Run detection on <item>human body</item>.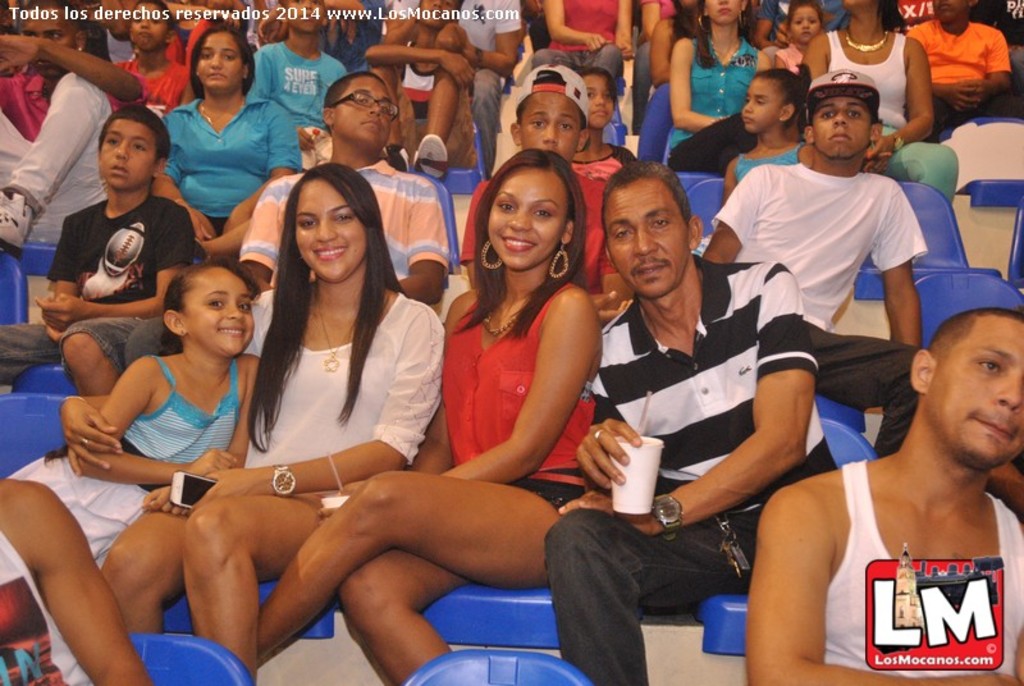
Result: (63, 285, 445, 685).
